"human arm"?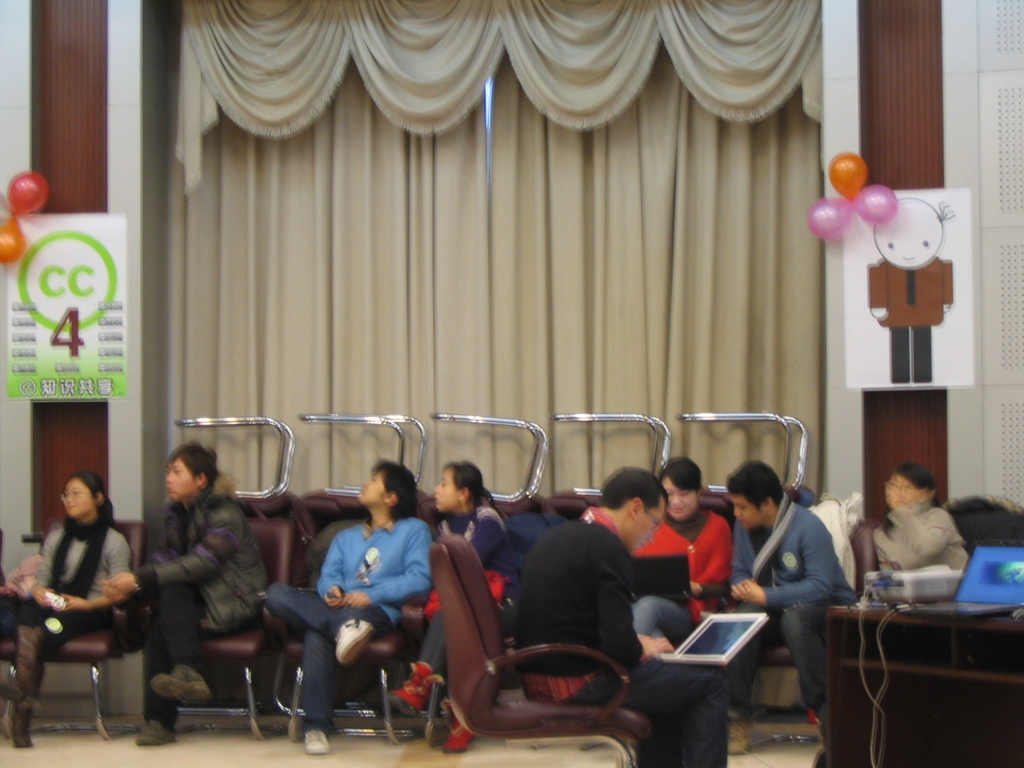
<bbox>874, 535, 893, 575</bbox>
